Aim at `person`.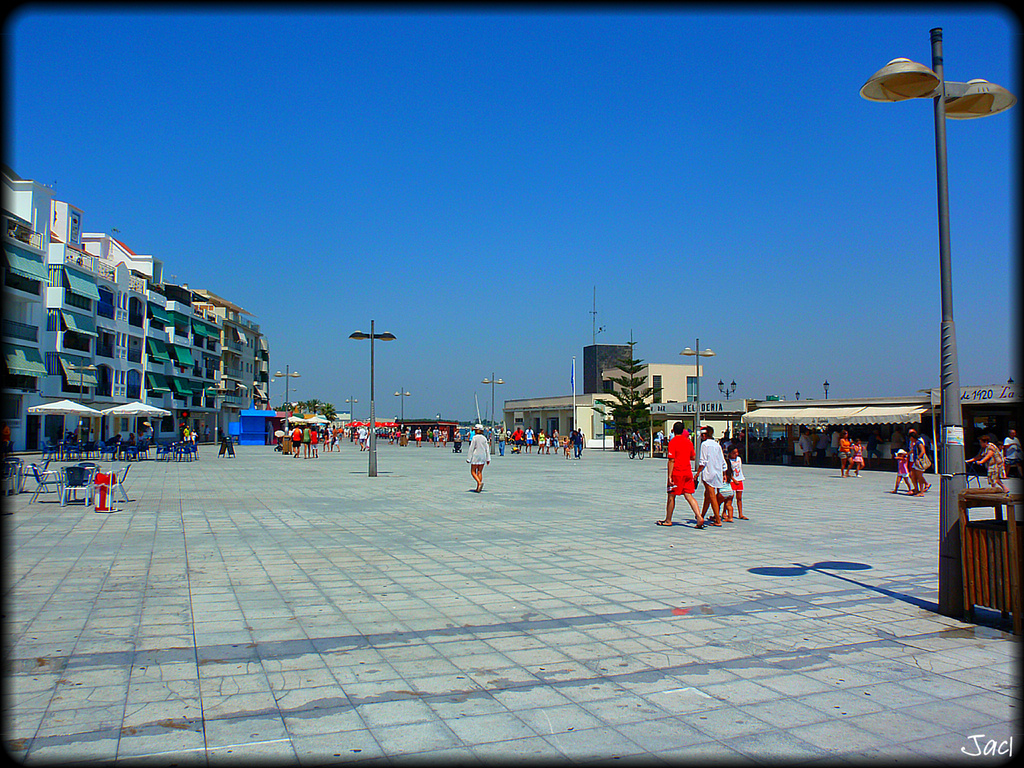
Aimed at box(692, 425, 723, 524).
